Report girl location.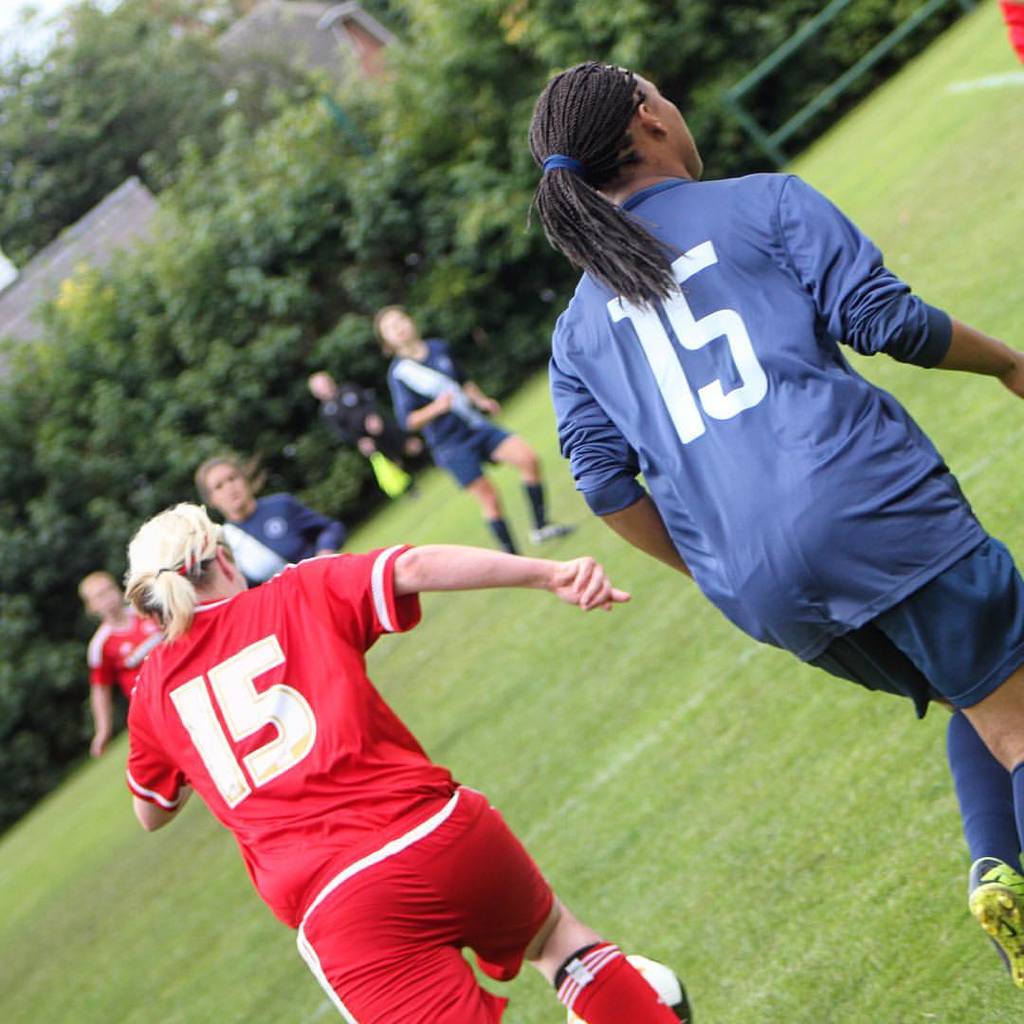
Report: bbox=(200, 455, 346, 585).
